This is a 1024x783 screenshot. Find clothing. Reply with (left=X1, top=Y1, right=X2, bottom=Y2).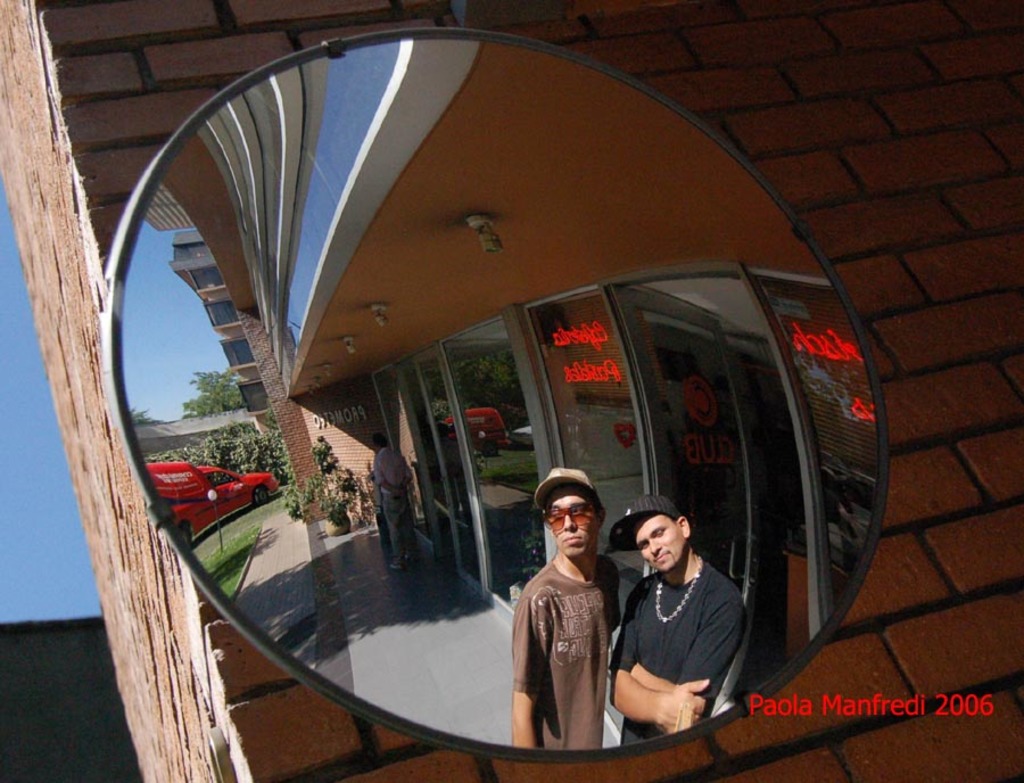
(left=610, top=518, right=746, bottom=748).
